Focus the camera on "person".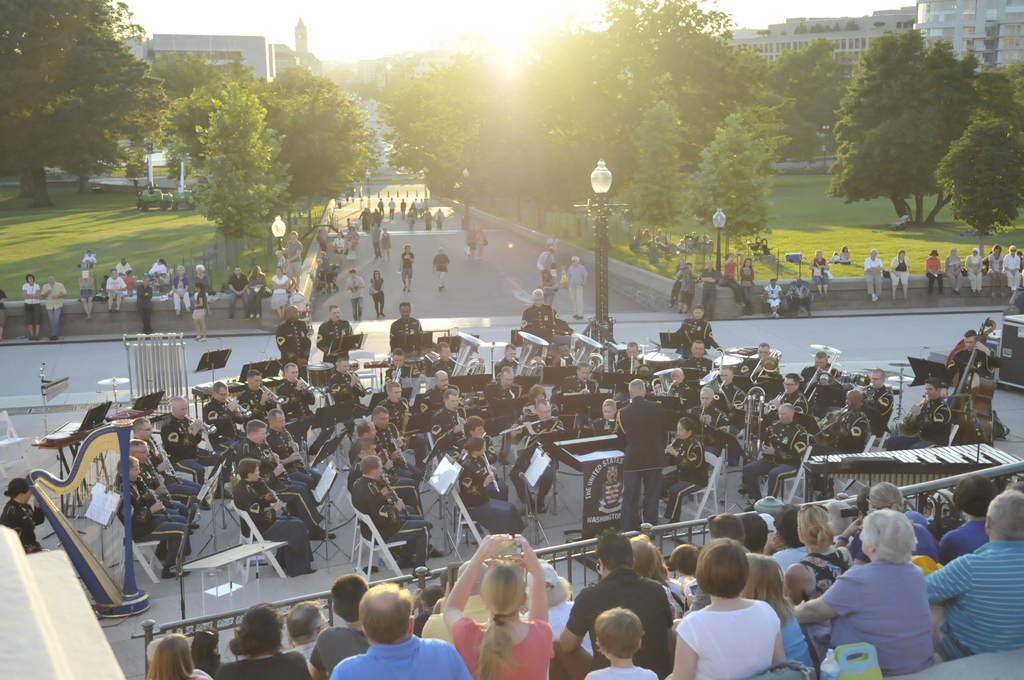
Focus region: 559, 360, 597, 428.
